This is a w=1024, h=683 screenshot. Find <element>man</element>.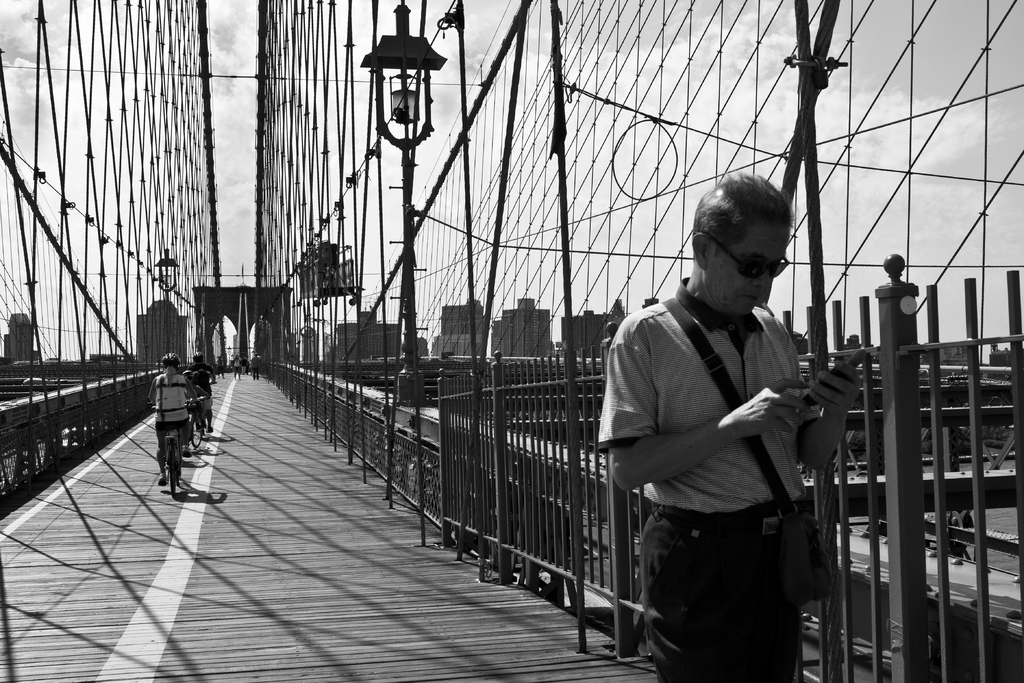
Bounding box: x1=602, y1=185, x2=853, y2=670.
